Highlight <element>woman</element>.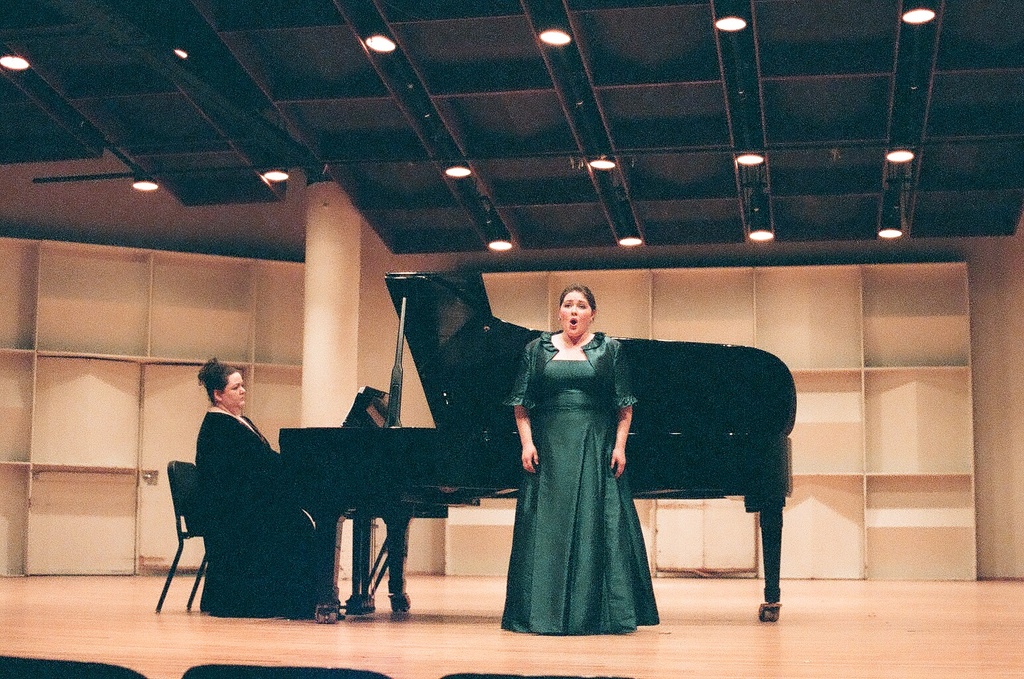
Highlighted region: (190,356,327,620).
